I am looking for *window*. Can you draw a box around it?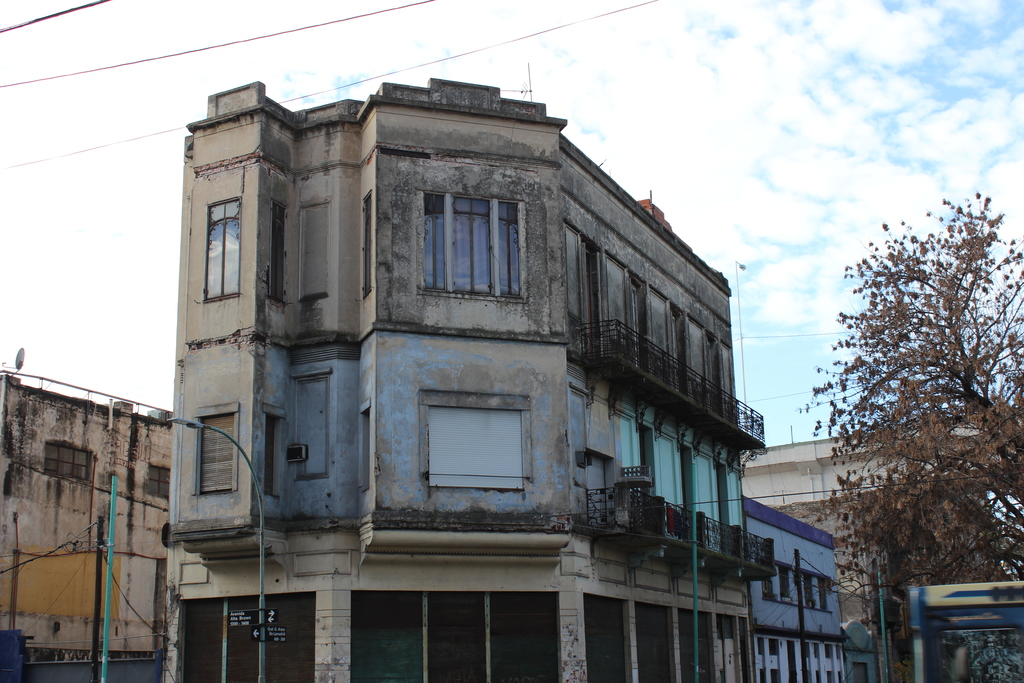
Sure, the bounding box is BBox(766, 639, 777, 656).
